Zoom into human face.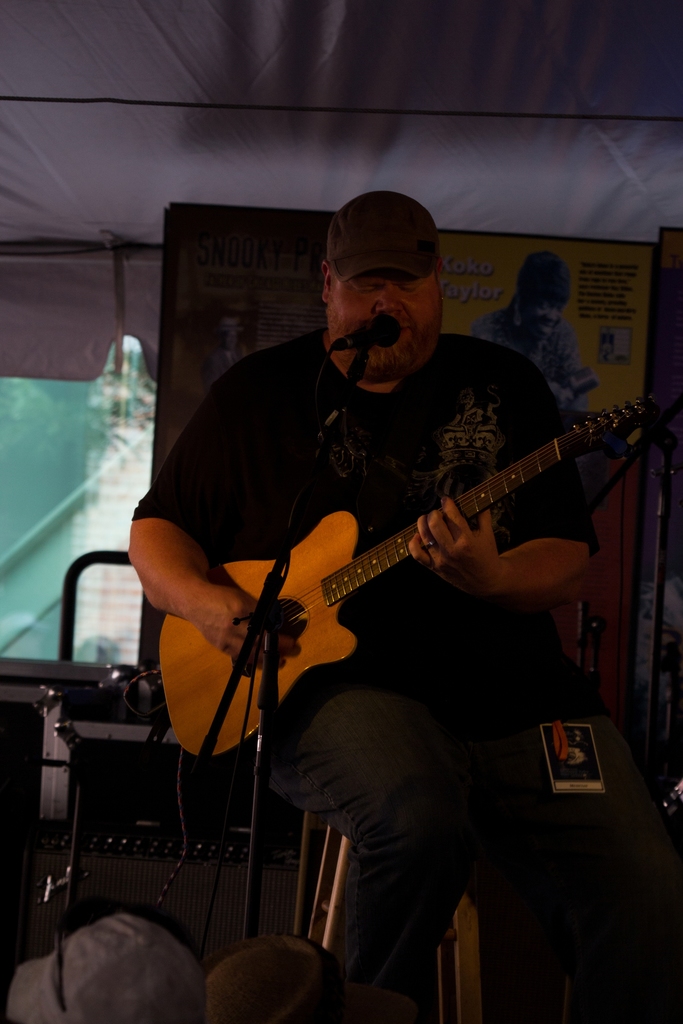
Zoom target: bbox=[326, 259, 443, 375].
